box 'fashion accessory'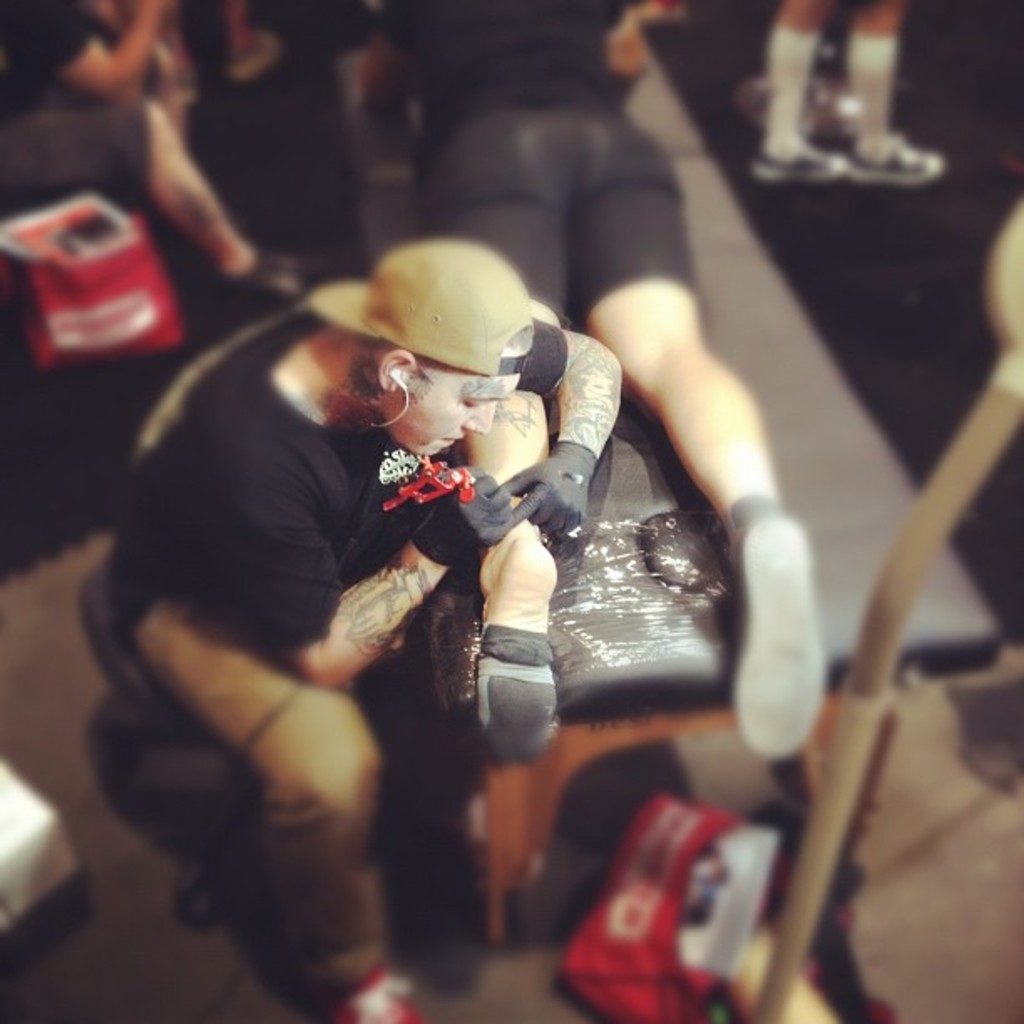
BBox(756, 141, 843, 182)
